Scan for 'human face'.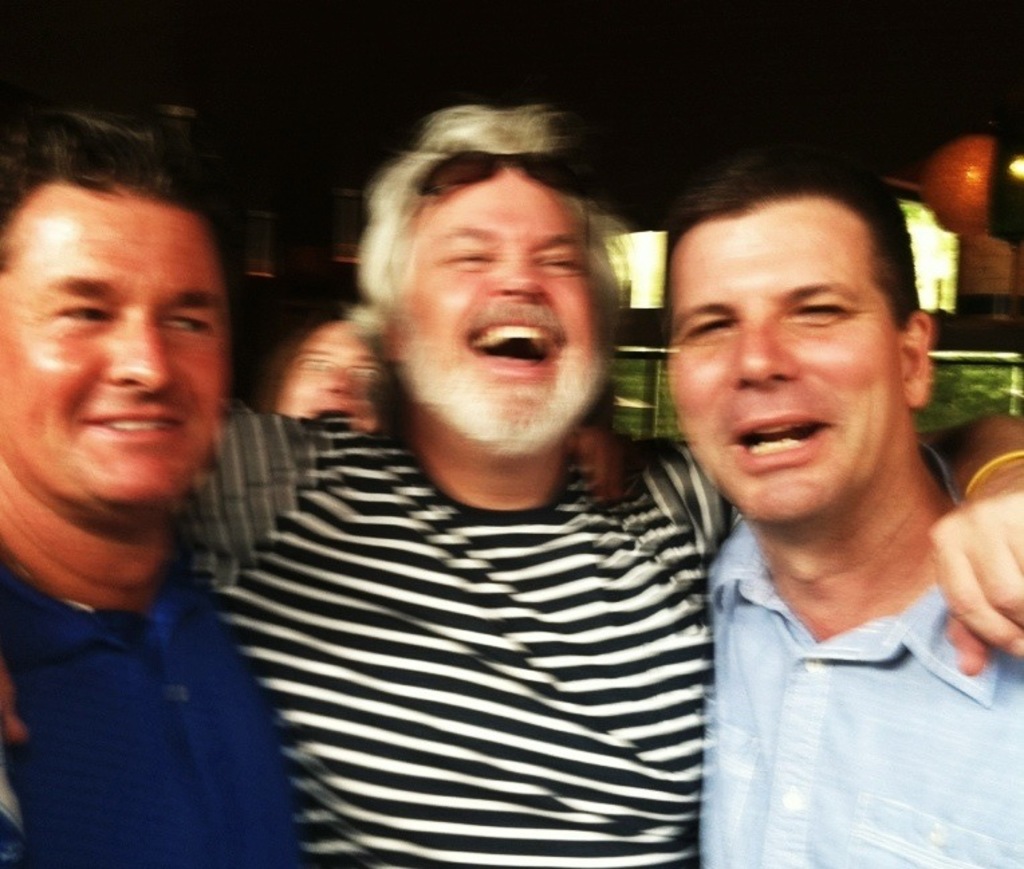
Scan result: <box>667,200,909,520</box>.
